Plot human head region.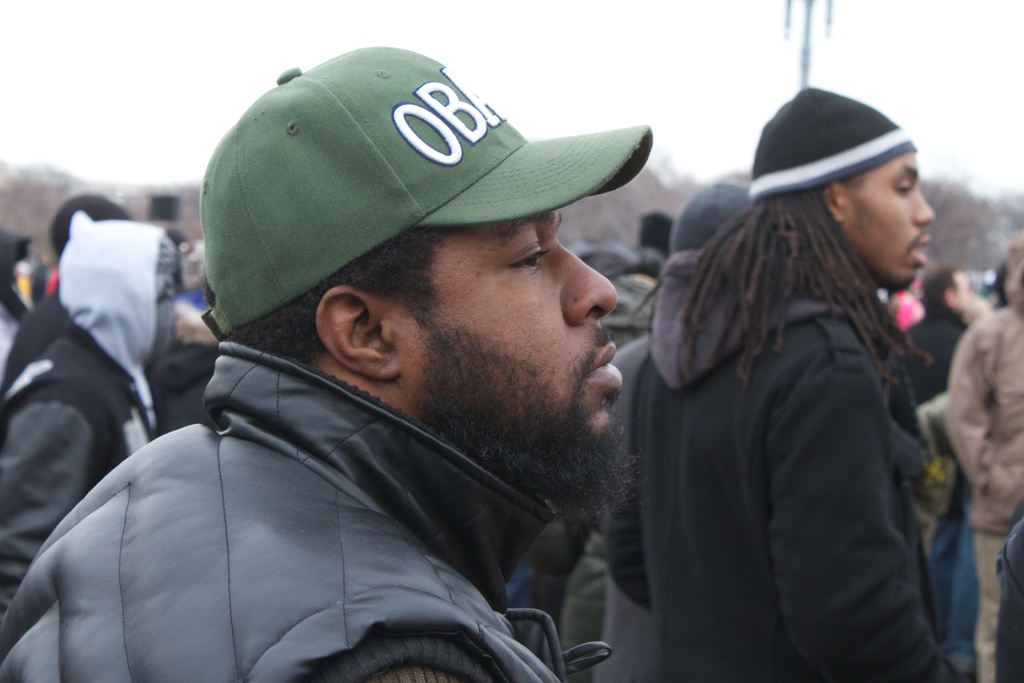
Plotted at 568 244 643 278.
